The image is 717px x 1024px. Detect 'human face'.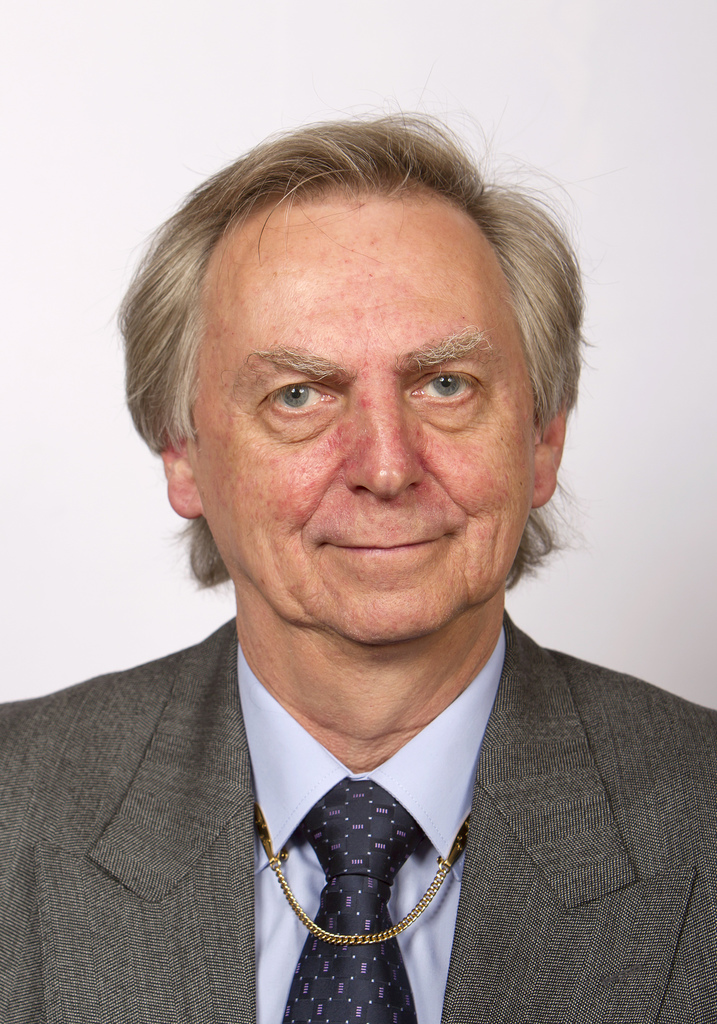
Detection: [186,205,542,646].
